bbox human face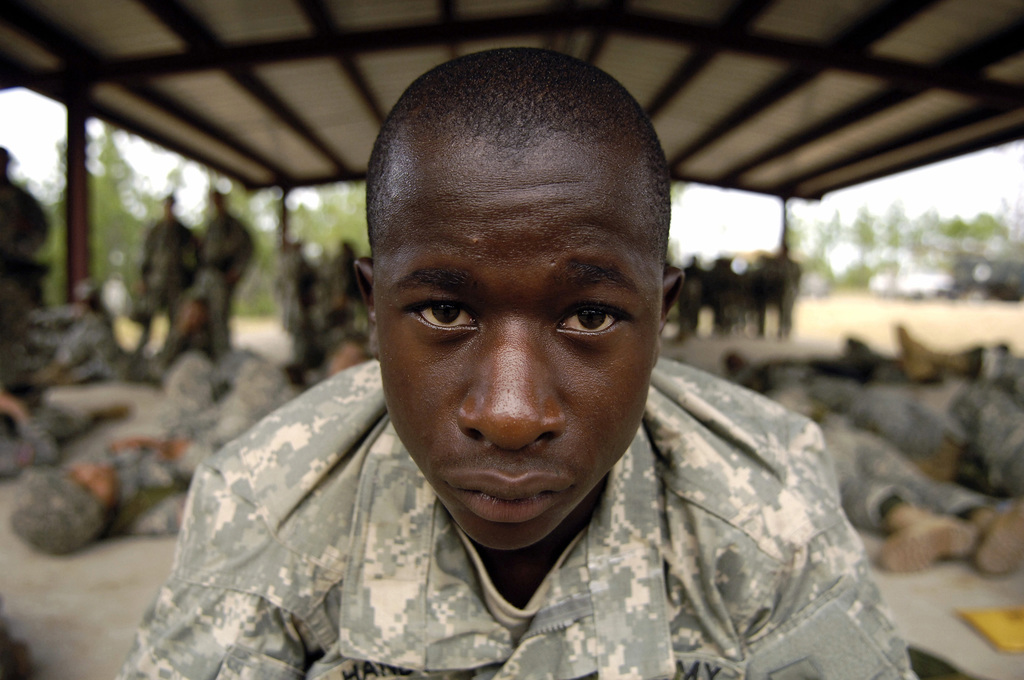
[left=373, top=149, right=660, bottom=550]
